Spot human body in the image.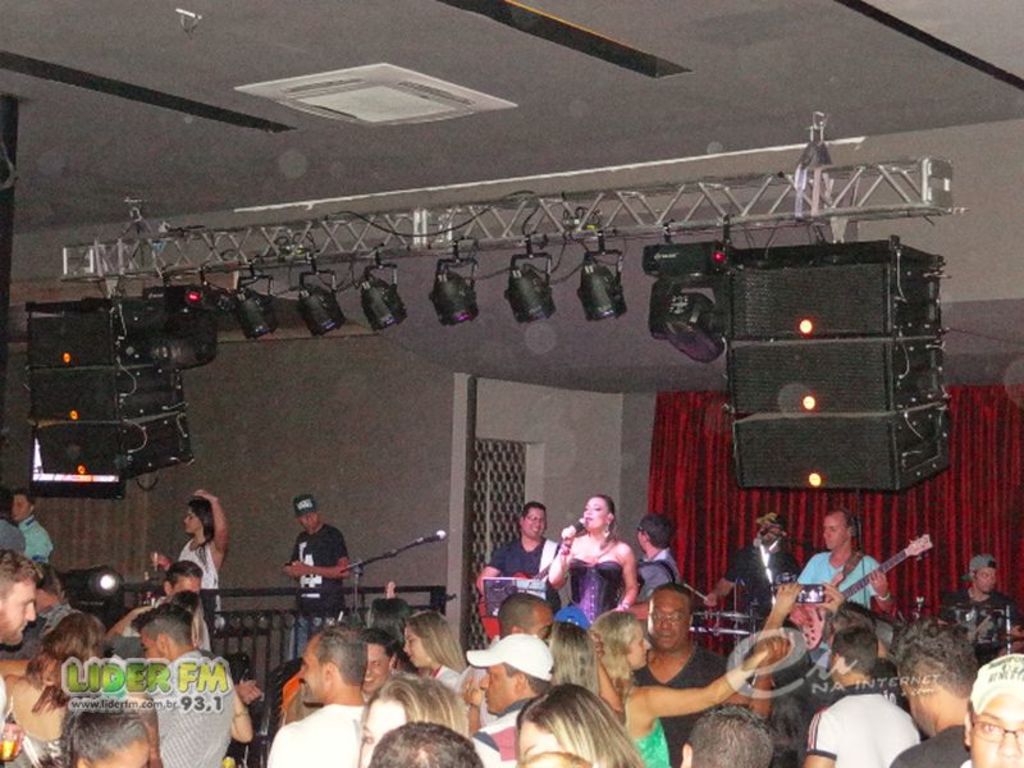
human body found at box=[639, 515, 675, 600].
